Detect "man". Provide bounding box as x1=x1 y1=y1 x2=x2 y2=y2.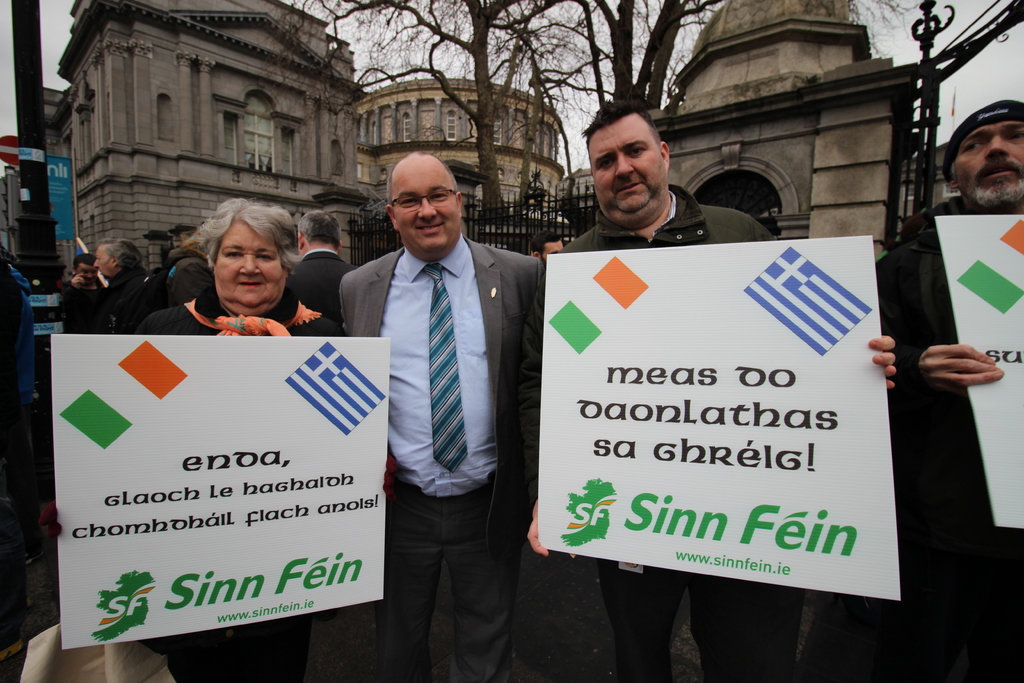
x1=324 y1=151 x2=532 y2=646.
